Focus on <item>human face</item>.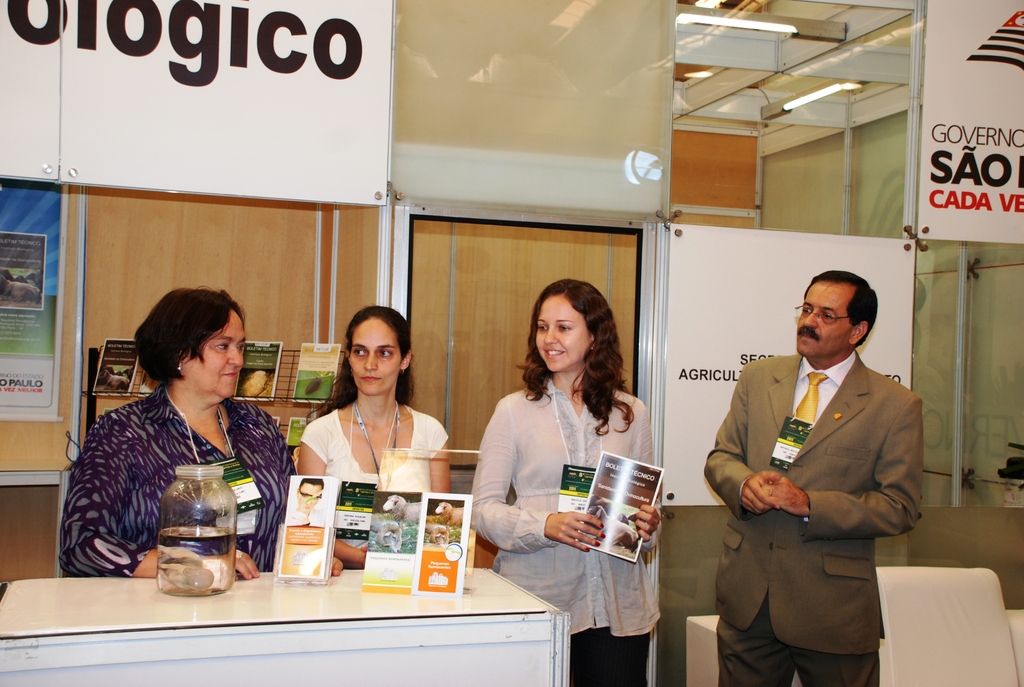
Focused at region(795, 280, 850, 351).
